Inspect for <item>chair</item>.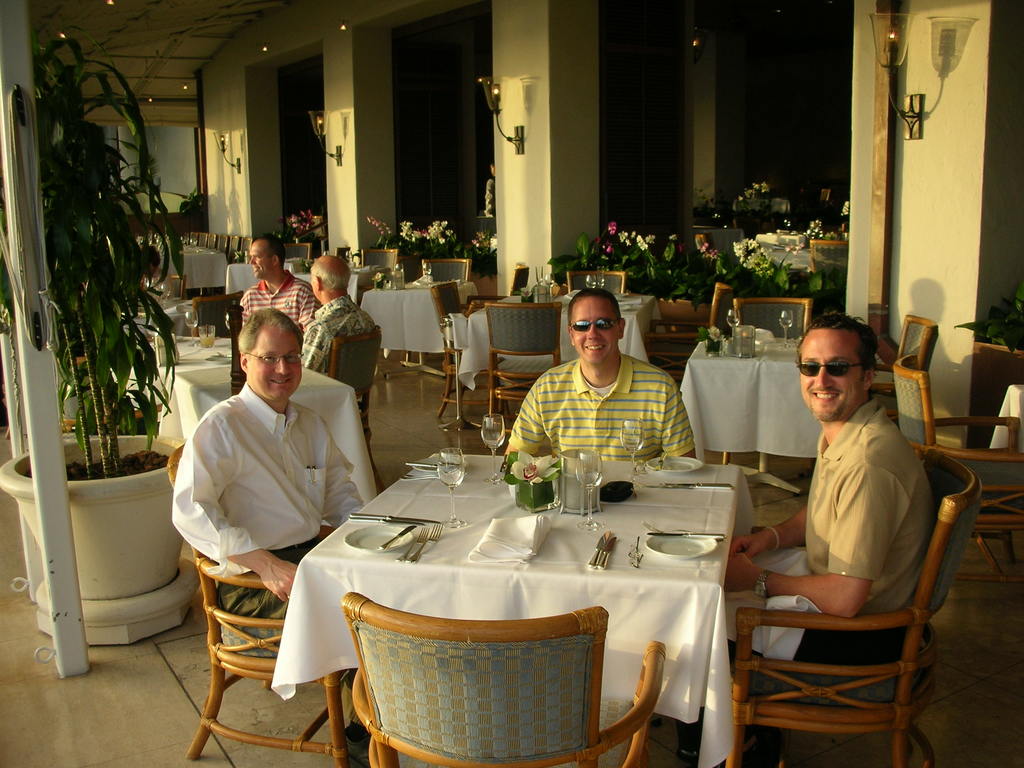
Inspection: bbox(330, 246, 350, 263).
